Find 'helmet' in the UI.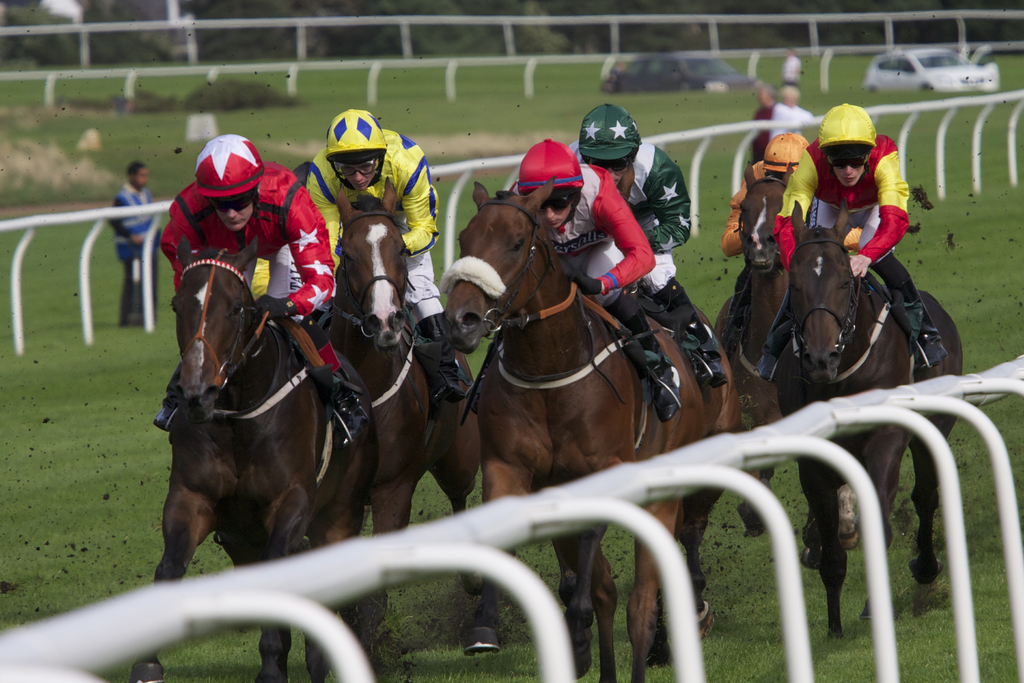
UI element at [left=811, top=104, right=874, bottom=186].
